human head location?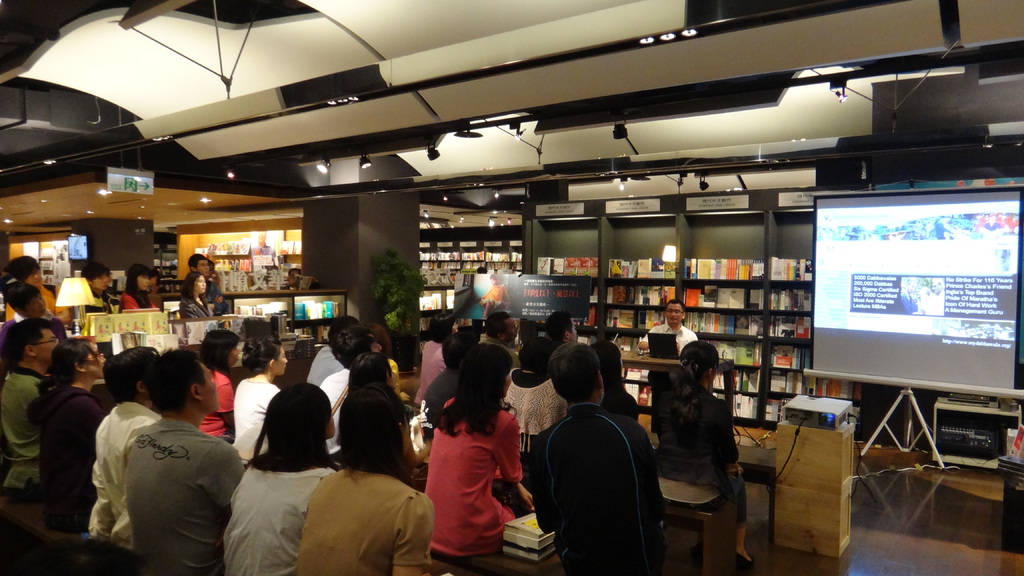
bbox=[345, 330, 381, 364]
